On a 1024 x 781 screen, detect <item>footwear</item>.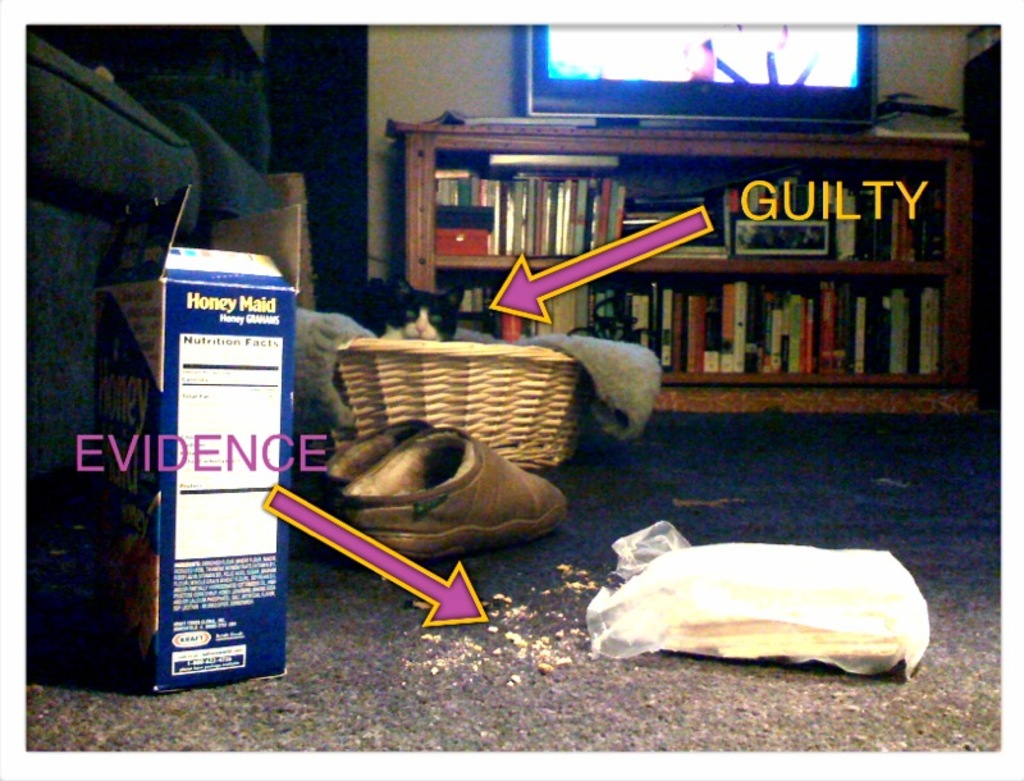
bbox=[321, 425, 594, 565].
